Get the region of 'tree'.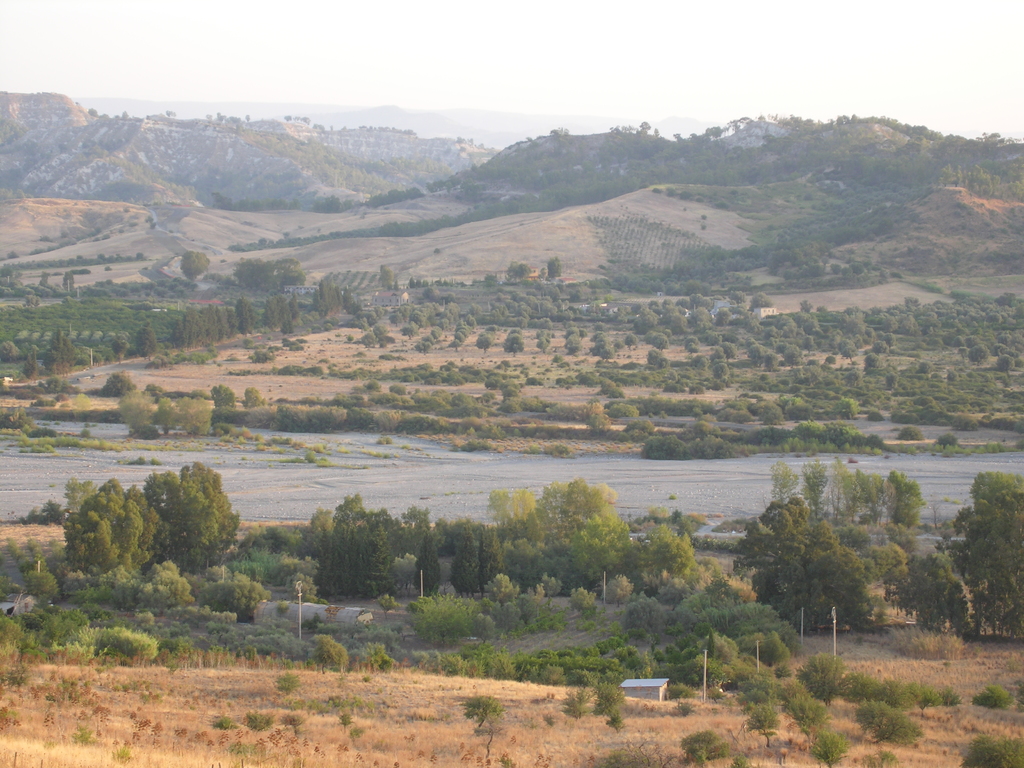
region(802, 467, 828, 504).
